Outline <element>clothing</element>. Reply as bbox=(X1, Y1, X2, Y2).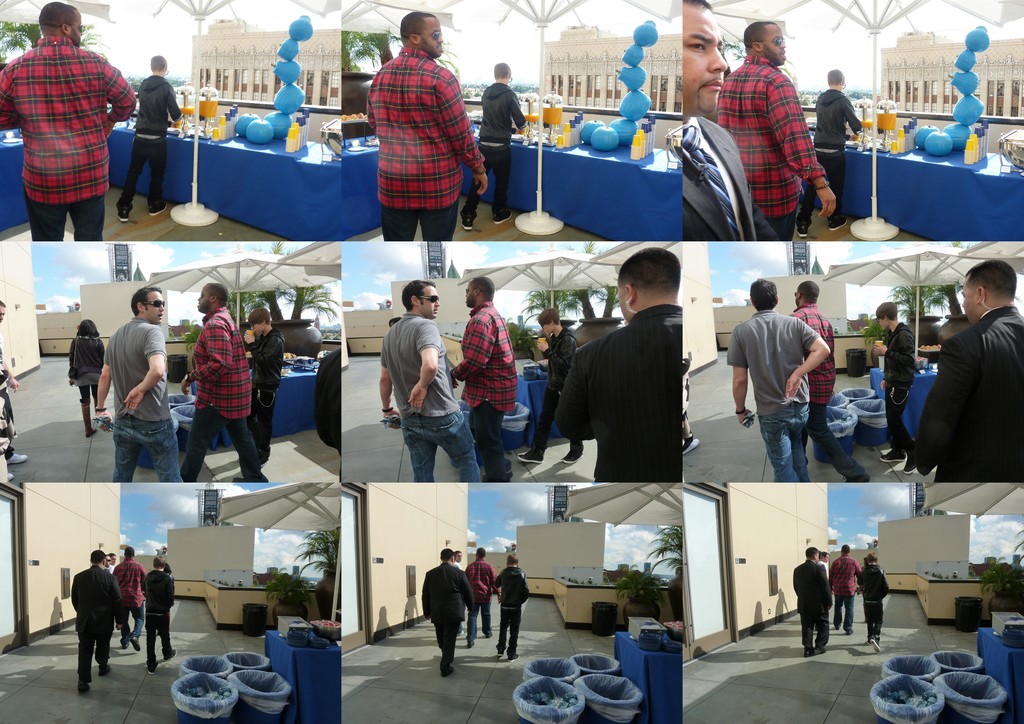
bbox=(712, 58, 824, 240).
